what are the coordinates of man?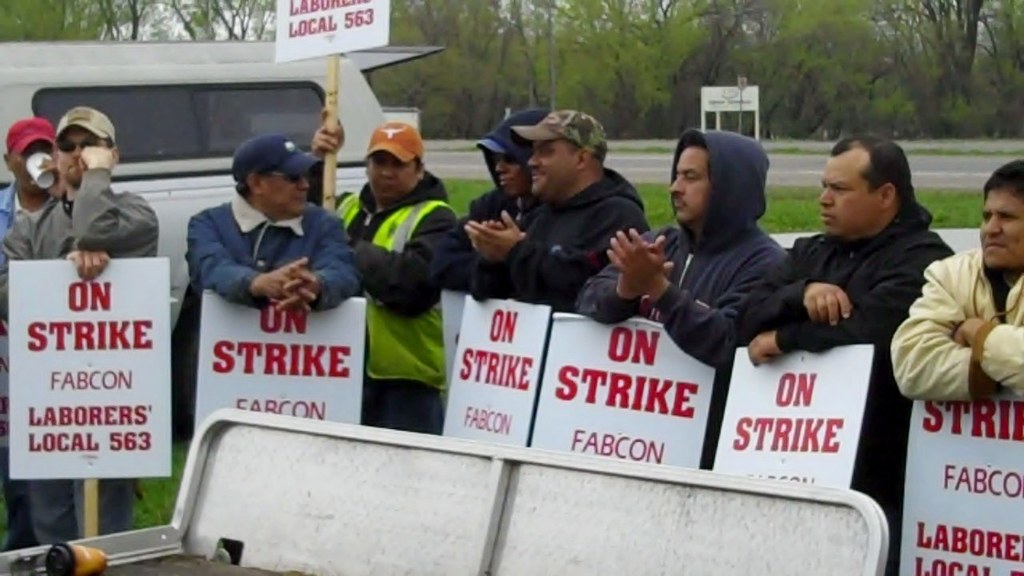
(x1=462, y1=108, x2=650, y2=447).
